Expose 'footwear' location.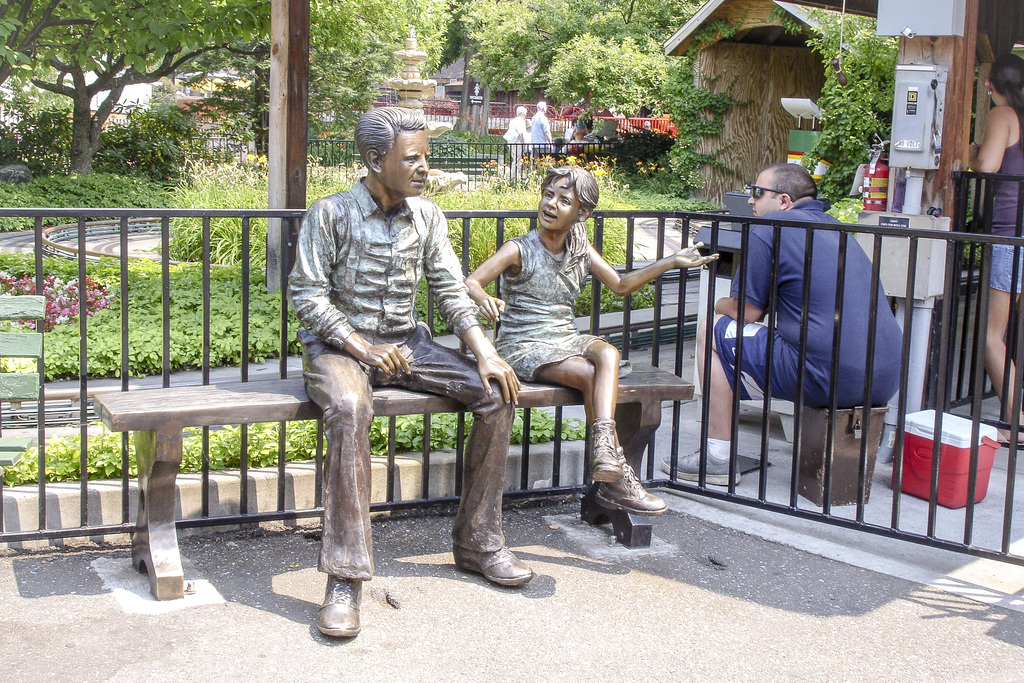
Exposed at [x1=588, y1=456, x2=667, y2=515].
